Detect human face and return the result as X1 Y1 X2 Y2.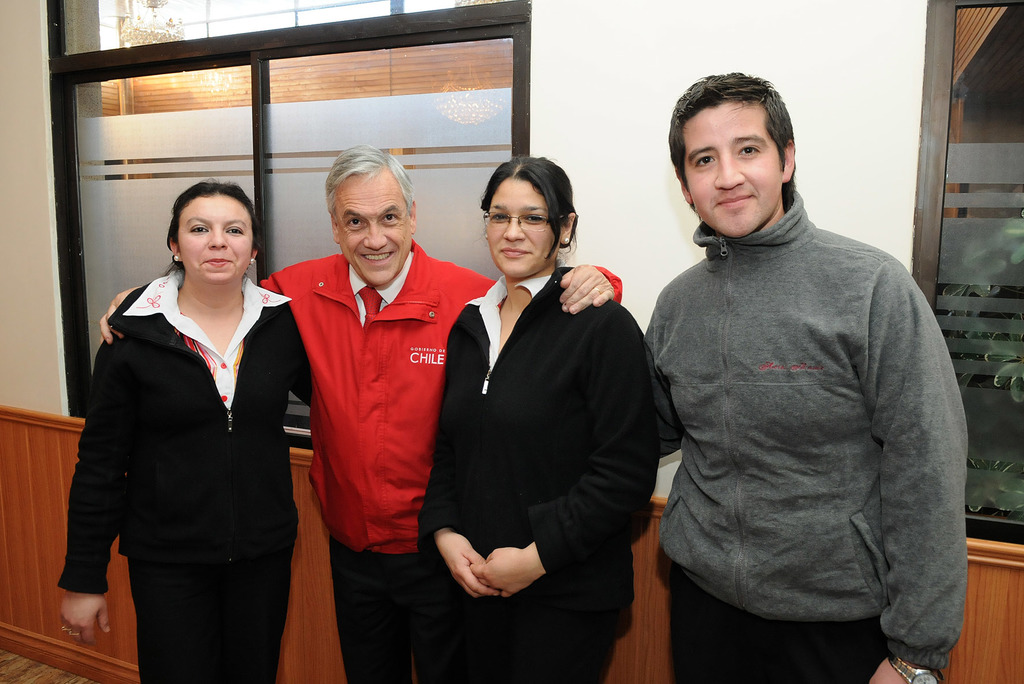
181 195 263 293.
